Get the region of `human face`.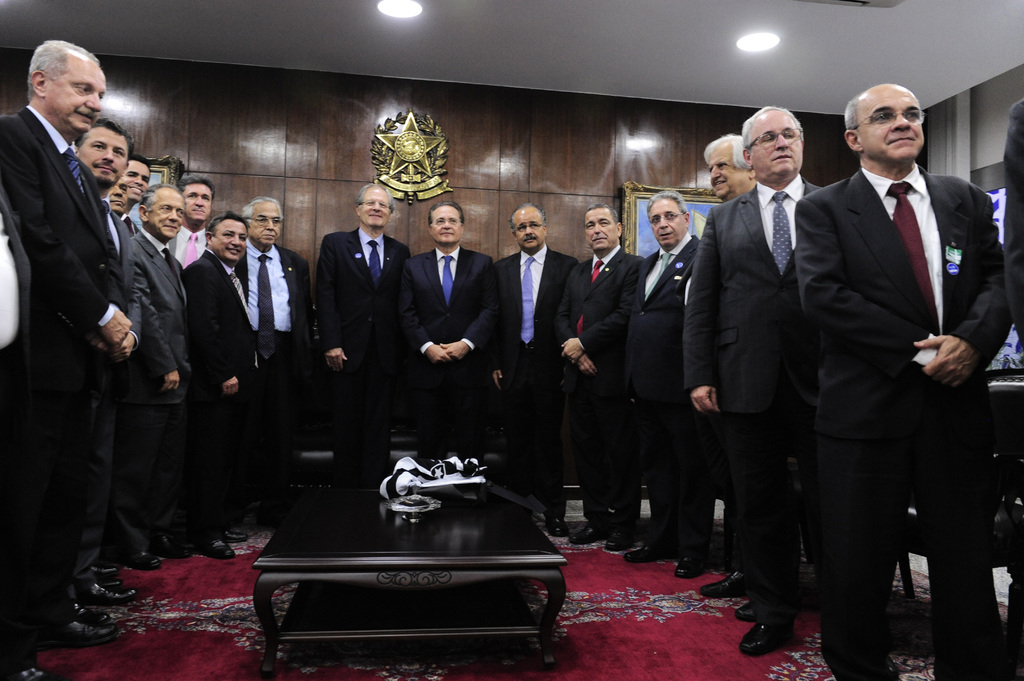
(left=186, top=182, right=211, bottom=225).
